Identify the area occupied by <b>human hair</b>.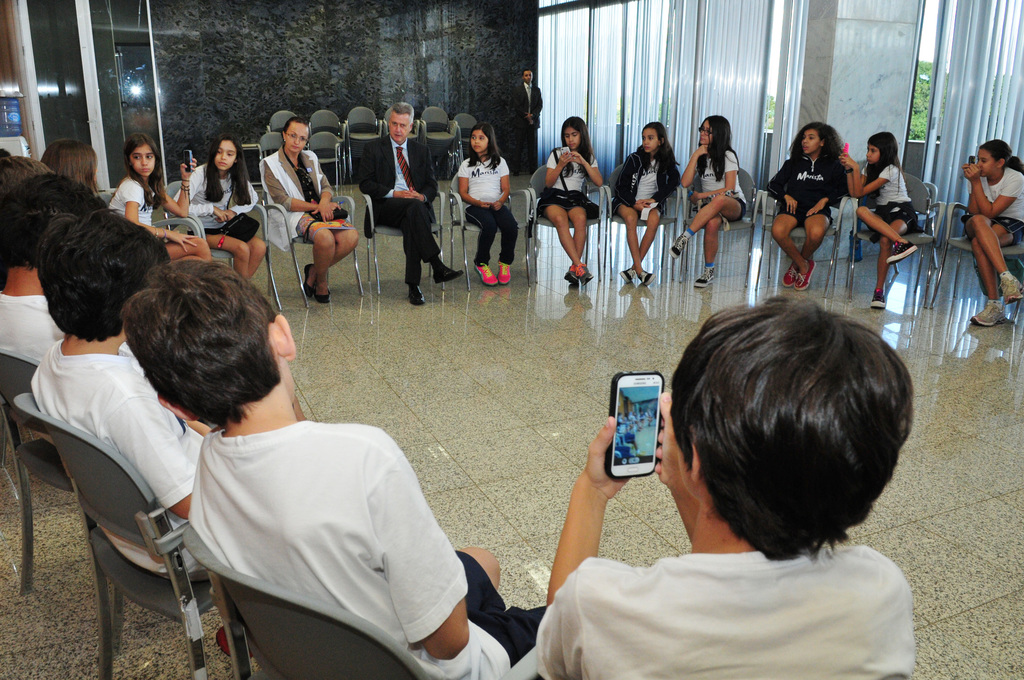
Area: l=34, t=207, r=170, b=343.
